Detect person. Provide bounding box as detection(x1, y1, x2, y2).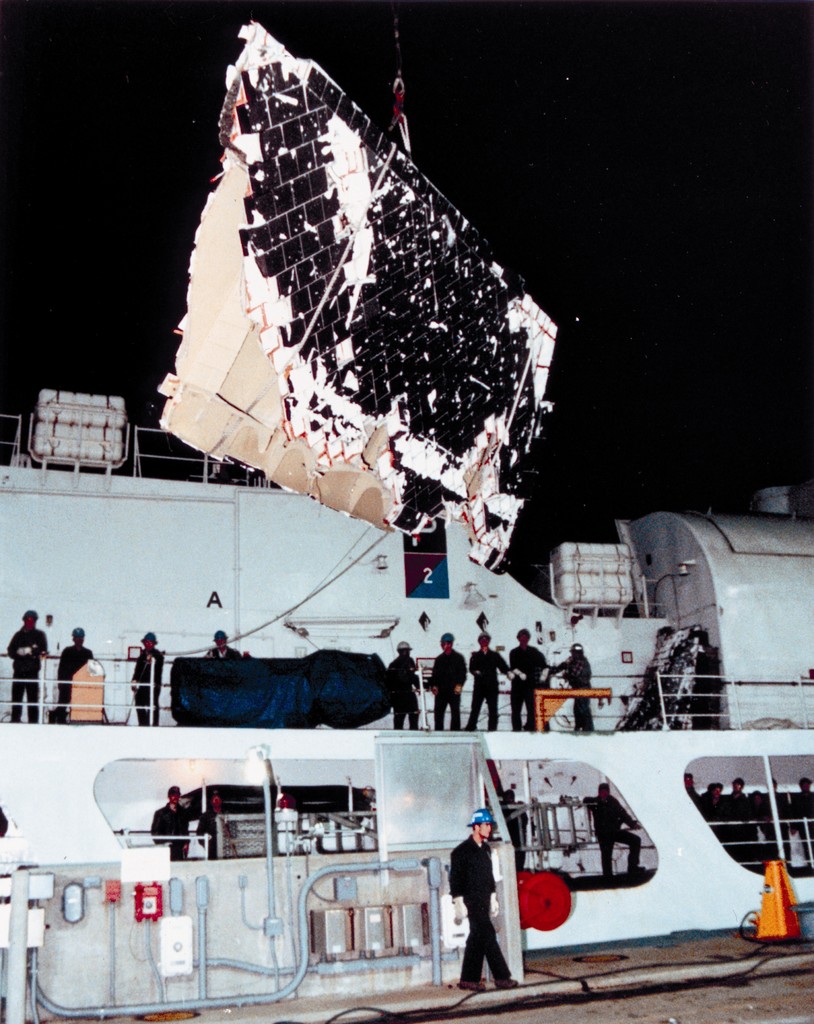
detection(51, 626, 98, 717).
